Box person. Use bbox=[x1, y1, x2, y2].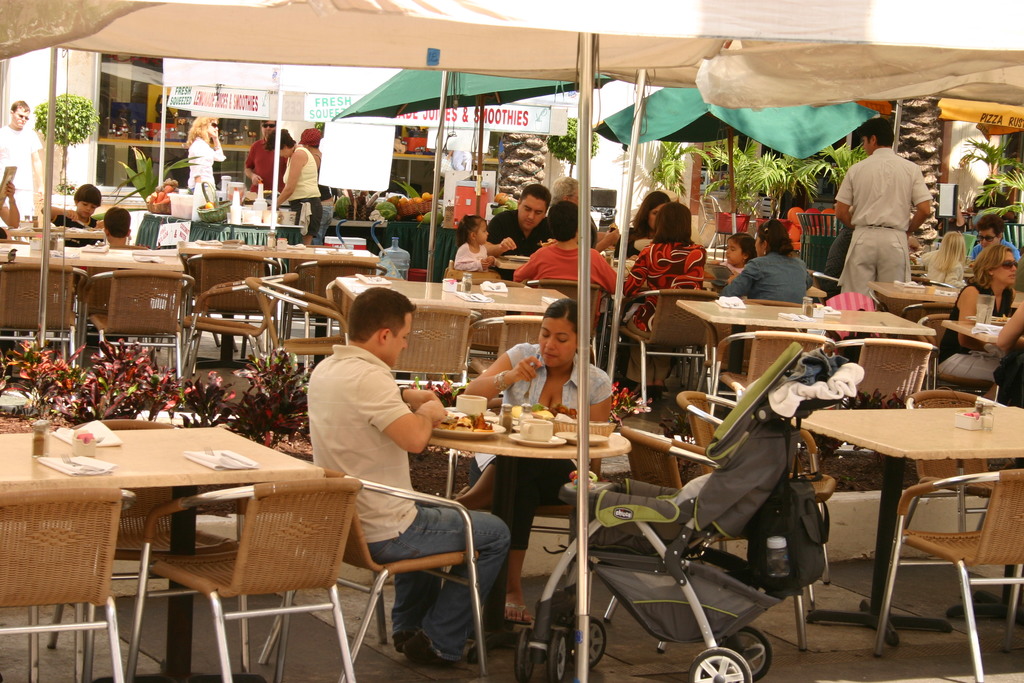
bbox=[266, 120, 321, 238].
